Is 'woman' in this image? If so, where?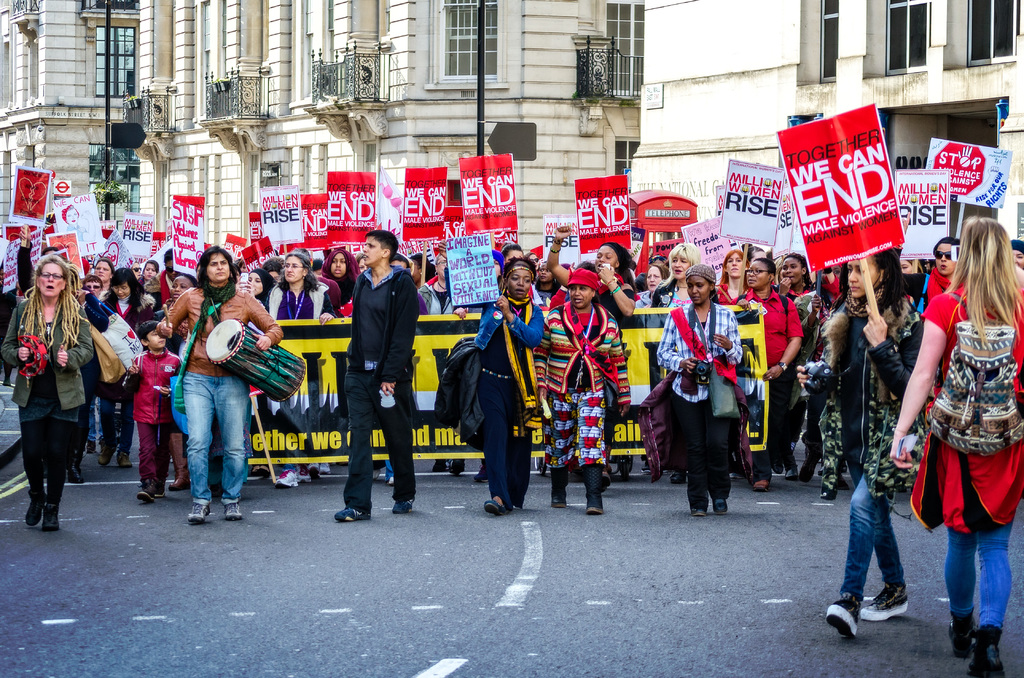
Yes, at (left=796, top=248, right=931, bottom=643).
